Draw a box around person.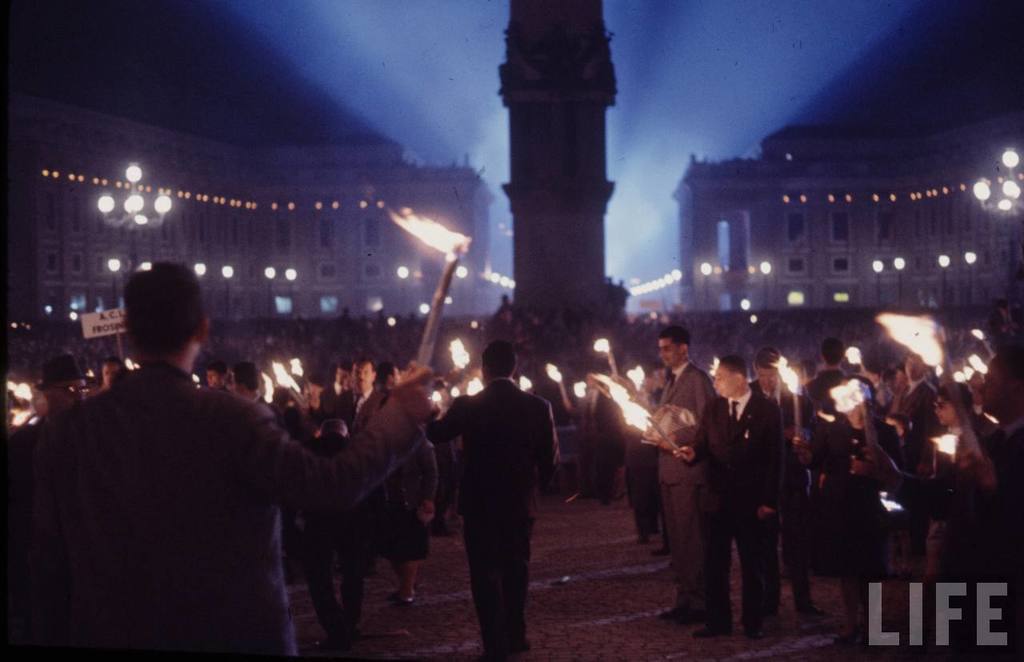
bbox(869, 343, 929, 591).
